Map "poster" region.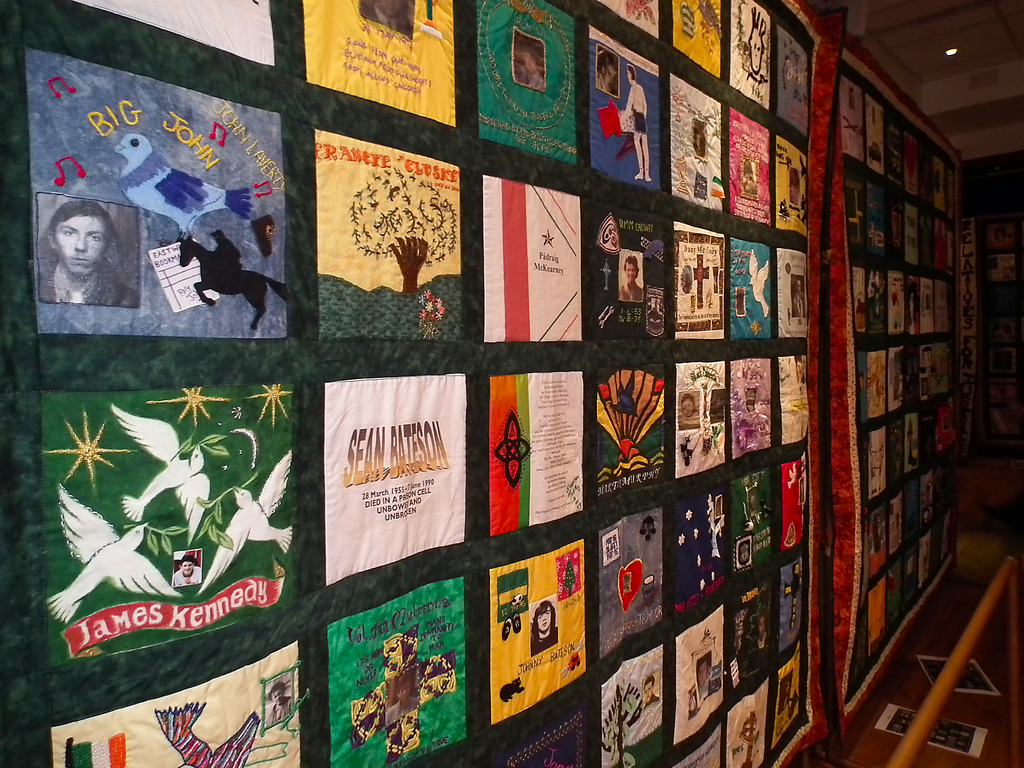
Mapped to box=[673, 604, 724, 742].
